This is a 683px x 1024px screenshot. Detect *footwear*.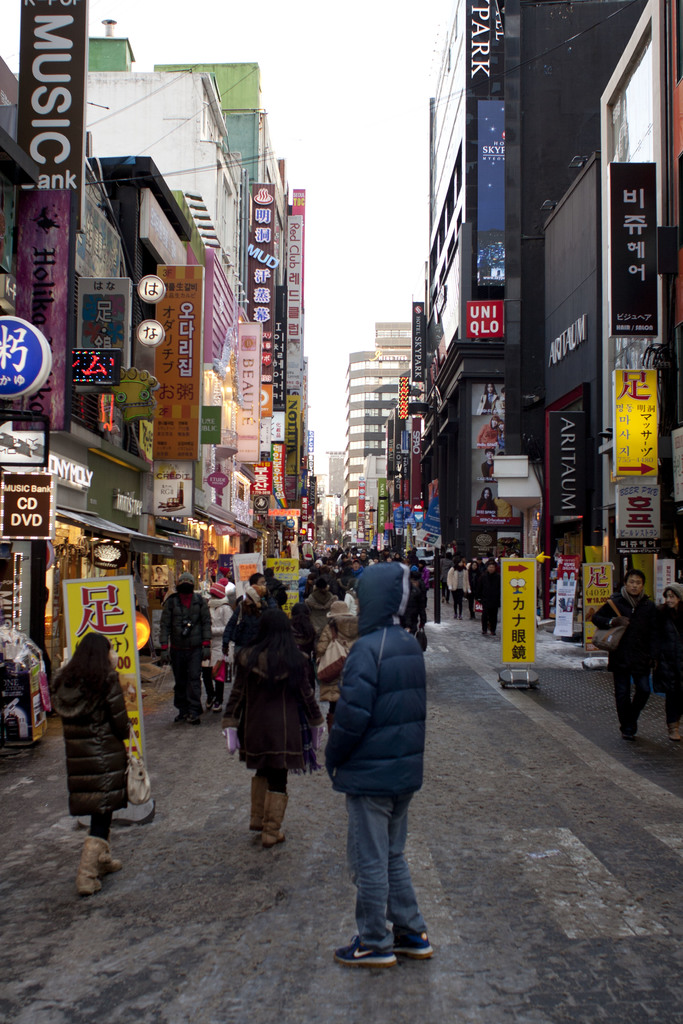
[259,792,292,848].
